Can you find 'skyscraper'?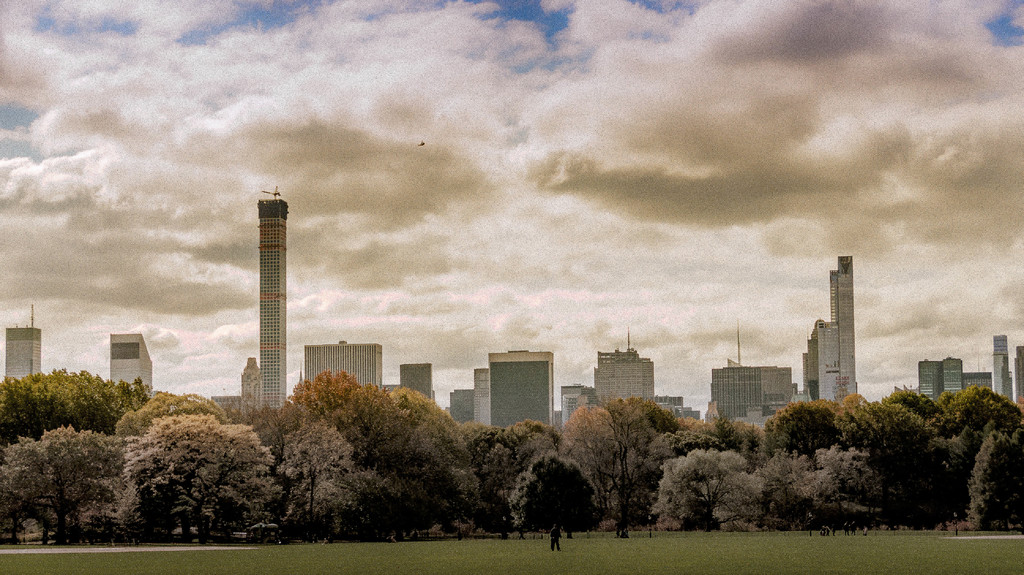
Yes, bounding box: region(493, 350, 556, 428).
